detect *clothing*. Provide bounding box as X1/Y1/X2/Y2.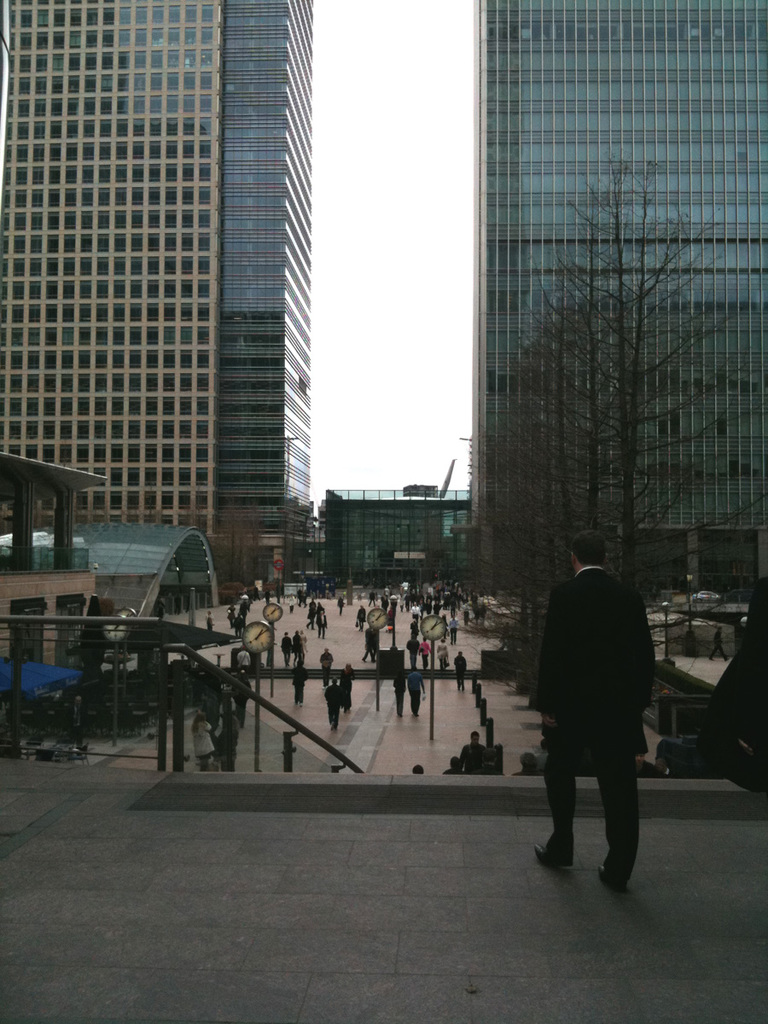
227/609/234/624.
